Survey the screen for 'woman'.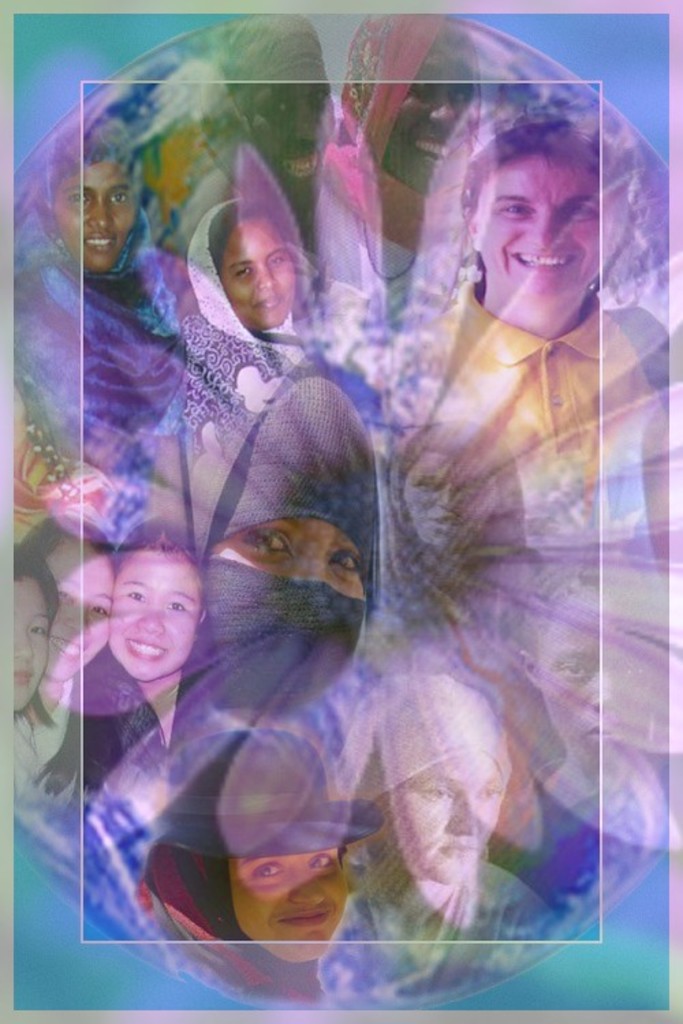
Survey found: 239,61,331,262.
